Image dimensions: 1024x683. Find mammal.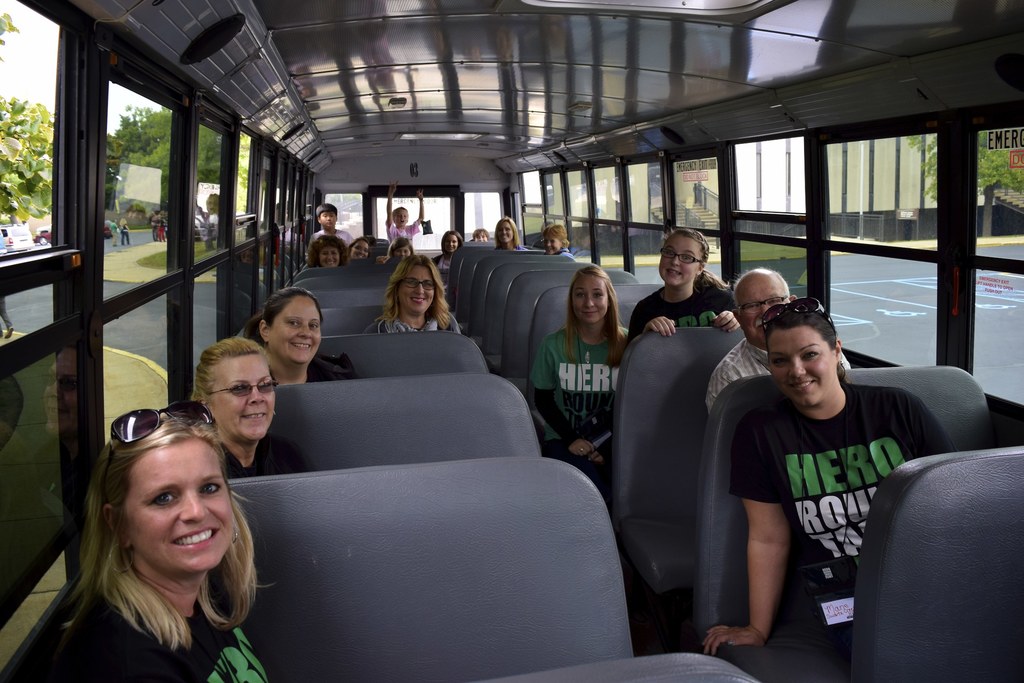
380 237 419 265.
